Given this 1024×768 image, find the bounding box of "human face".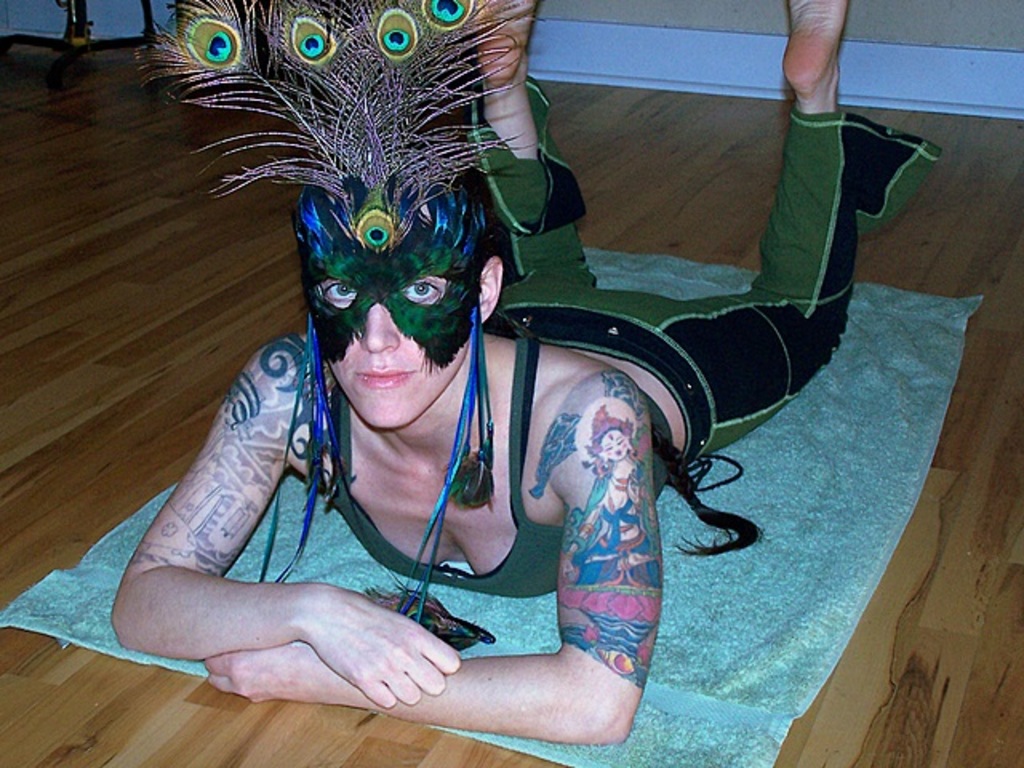
detection(301, 251, 475, 432).
